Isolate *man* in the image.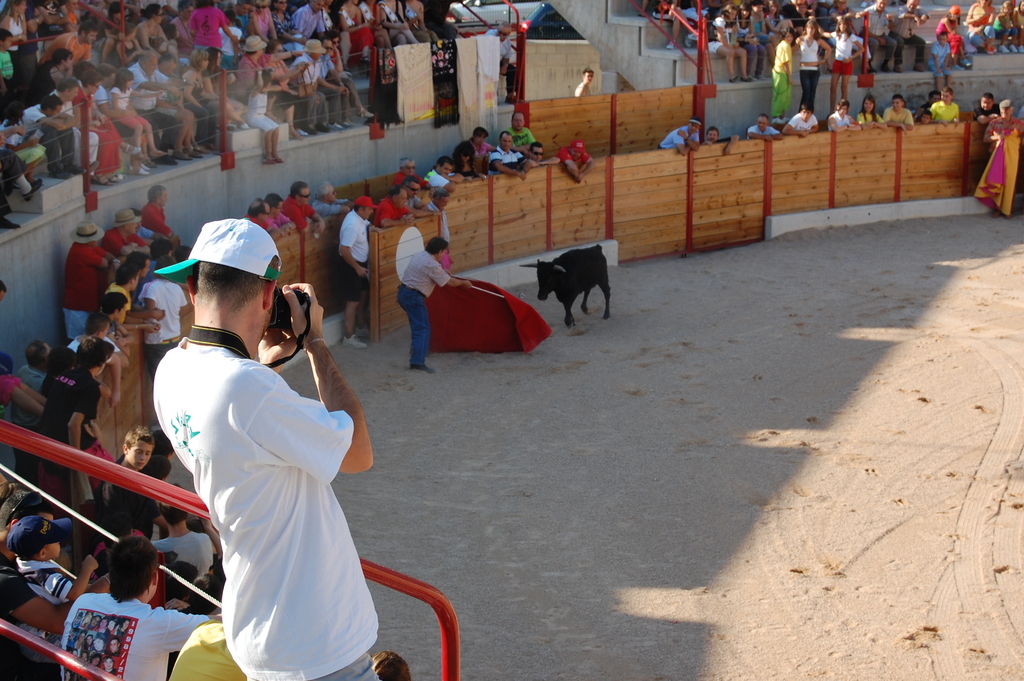
Isolated region: [left=893, top=0, right=931, bottom=70].
